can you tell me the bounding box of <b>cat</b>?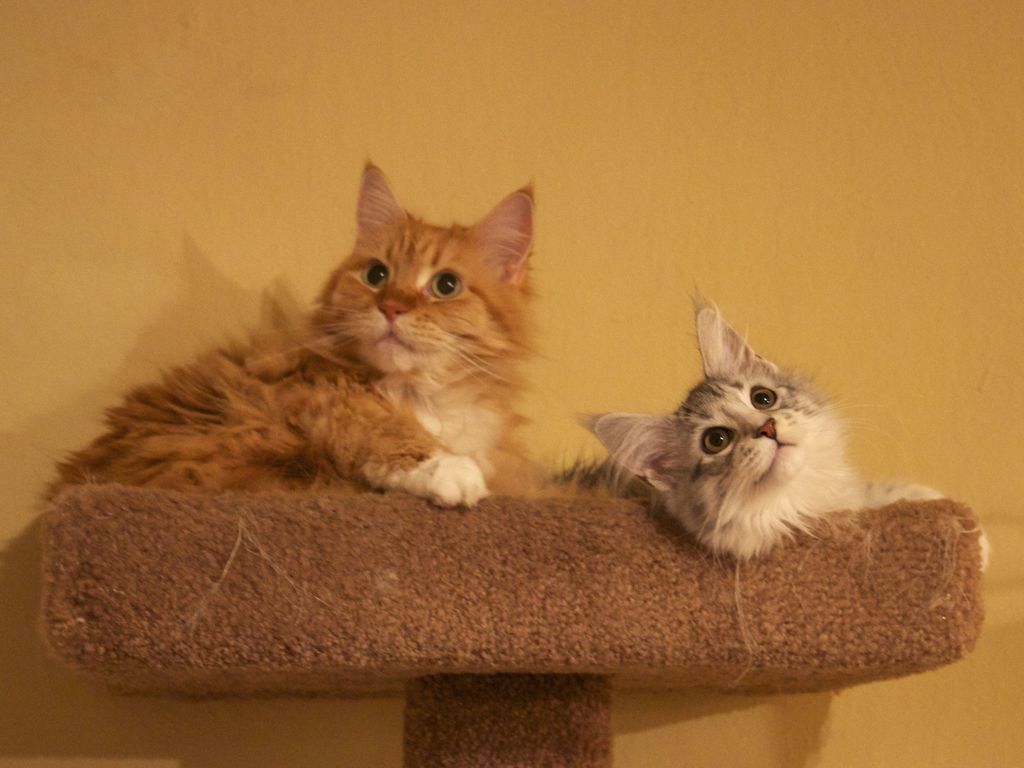
(588,288,988,568).
